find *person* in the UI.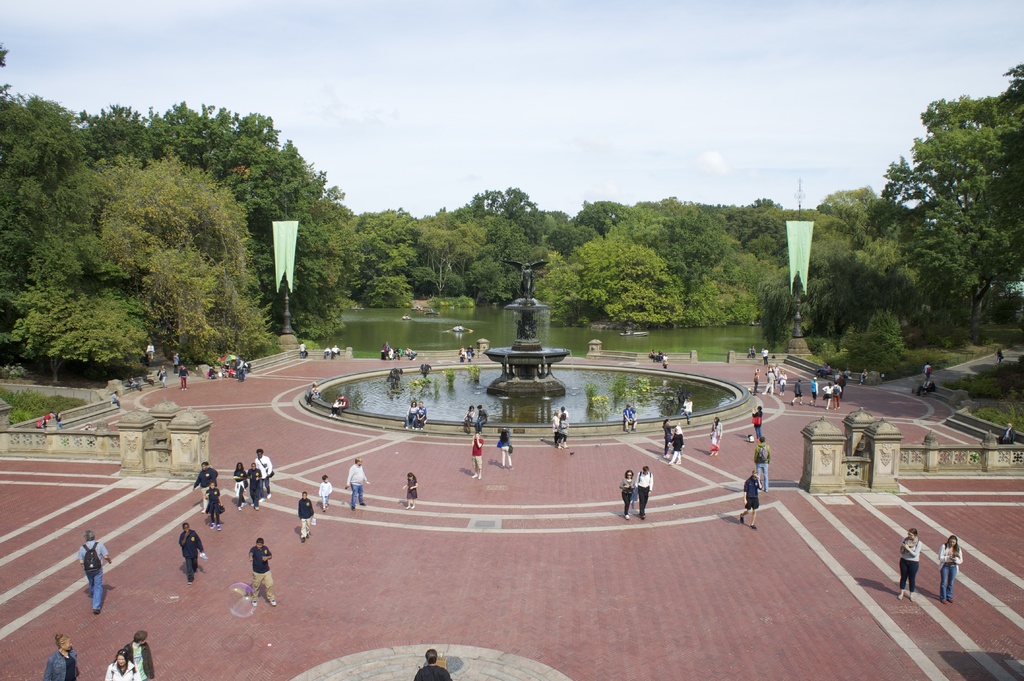
UI element at 550/410/558/442.
